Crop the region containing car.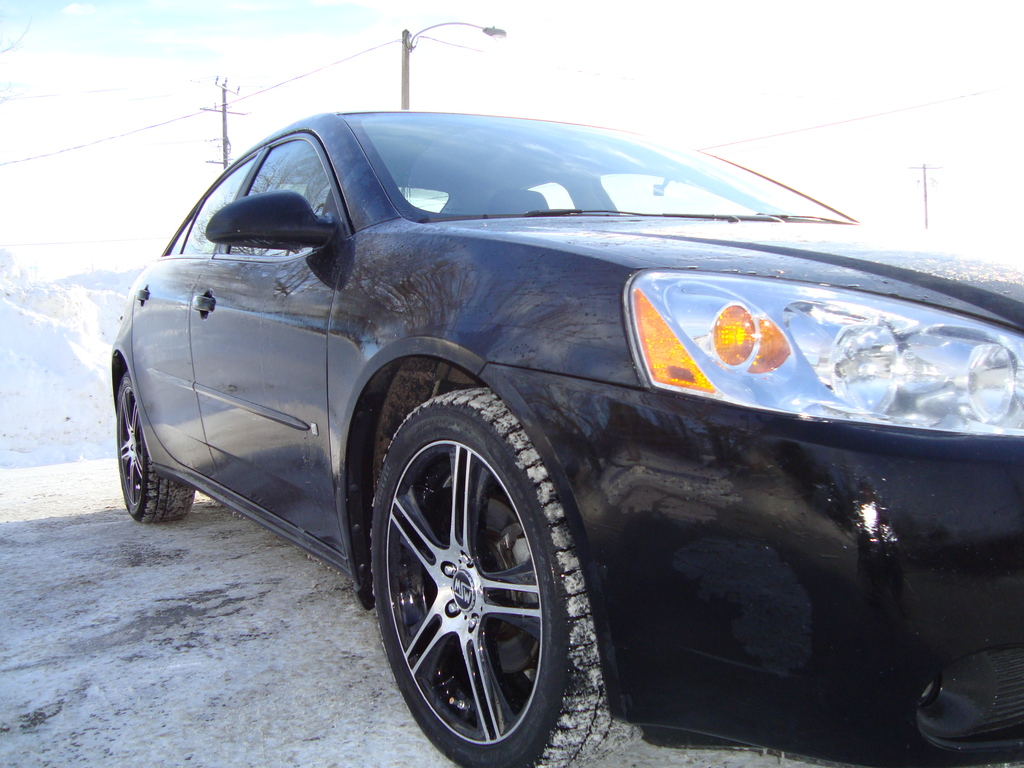
Crop region: bbox=[109, 109, 1023, 767].
